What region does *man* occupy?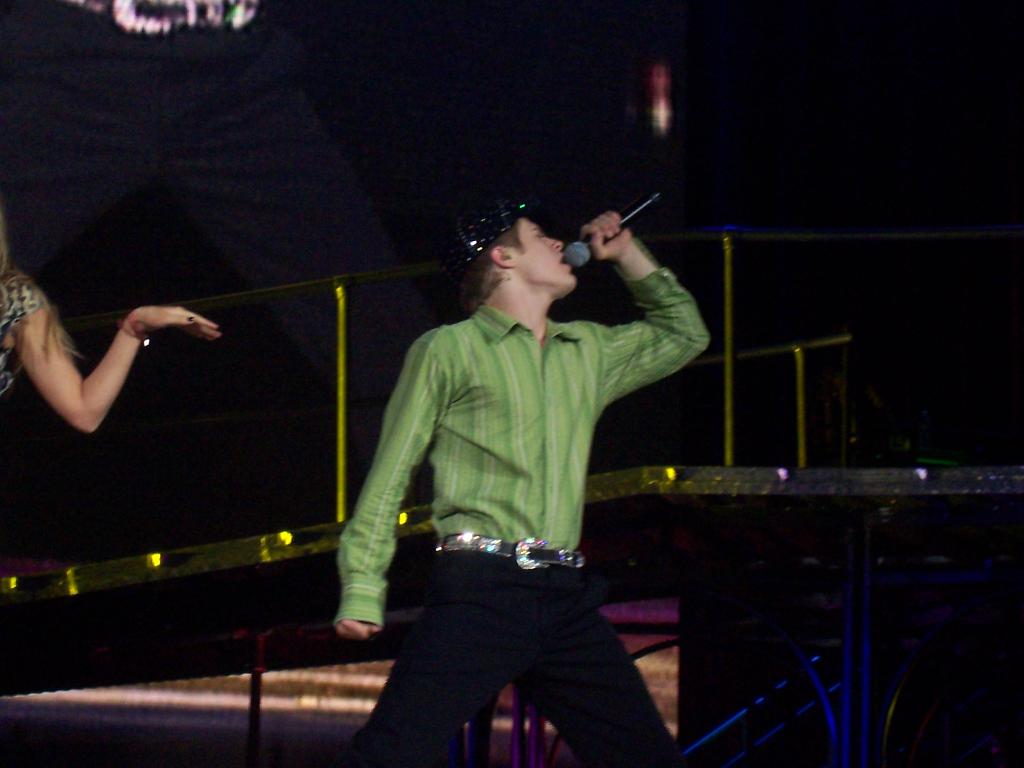
bbox=(326, 199, 716, 767).
